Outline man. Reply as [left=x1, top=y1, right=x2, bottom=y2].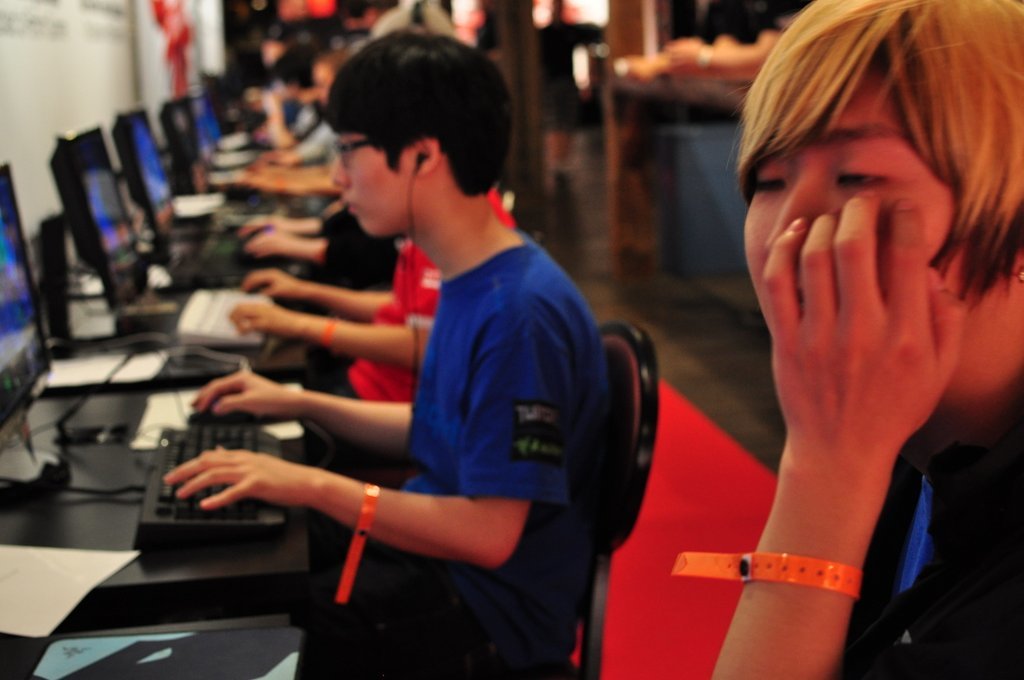
[left=163, top=30, right=626, bottom=679].
